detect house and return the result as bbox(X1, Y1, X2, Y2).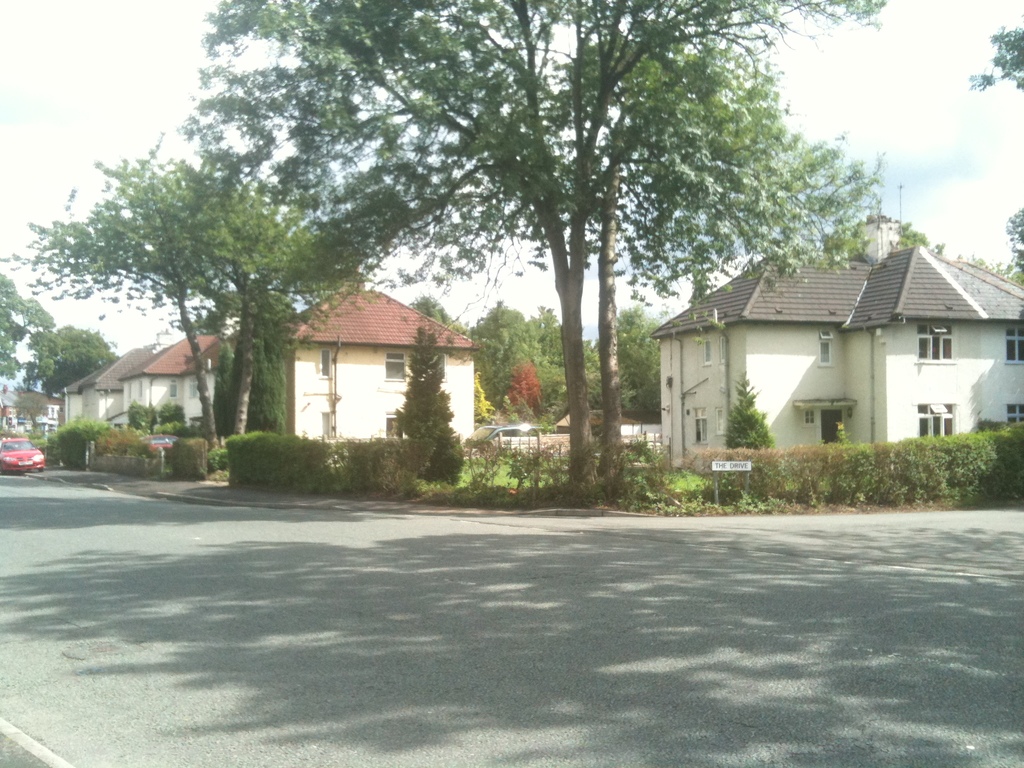
bbox(660, 237, 1007, 483).
